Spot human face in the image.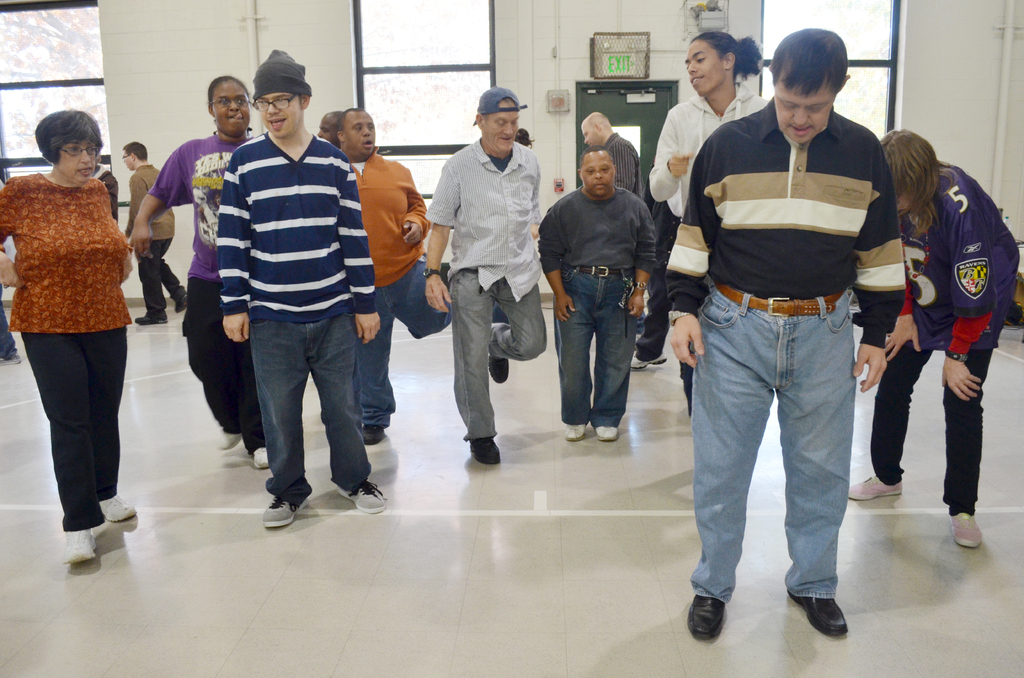
human face found at [left=578, top=120, right=598, bottom=146].
